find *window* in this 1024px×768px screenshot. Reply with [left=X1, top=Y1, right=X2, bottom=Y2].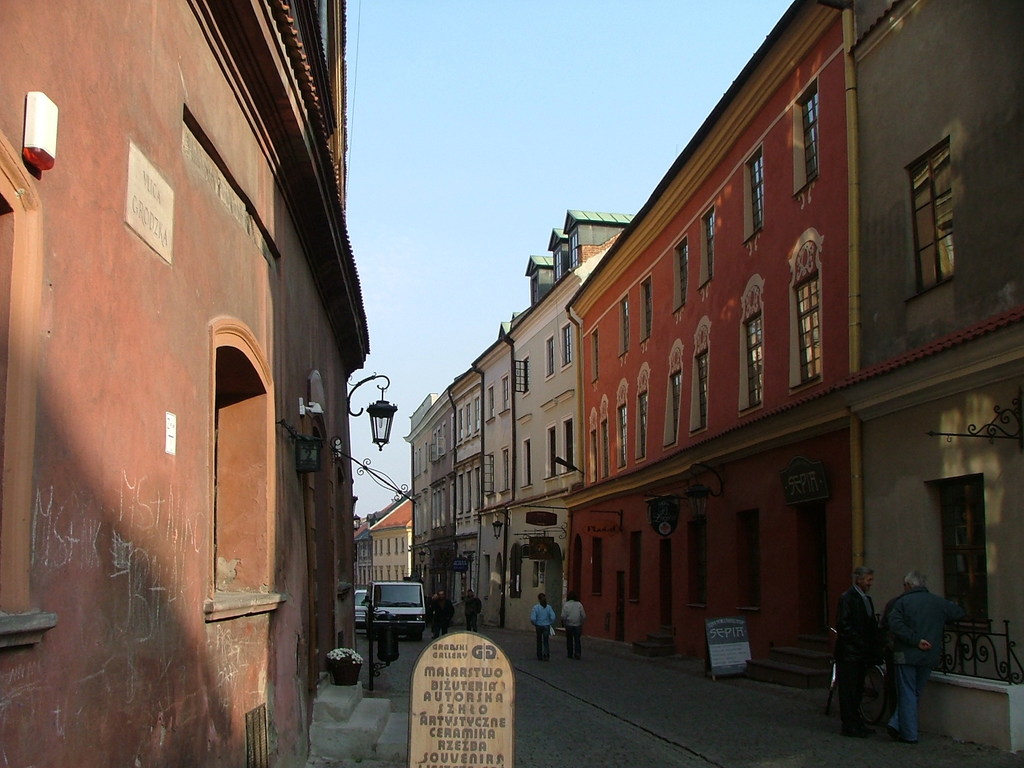
[left=544, top=335, right=554, bottom=374].
